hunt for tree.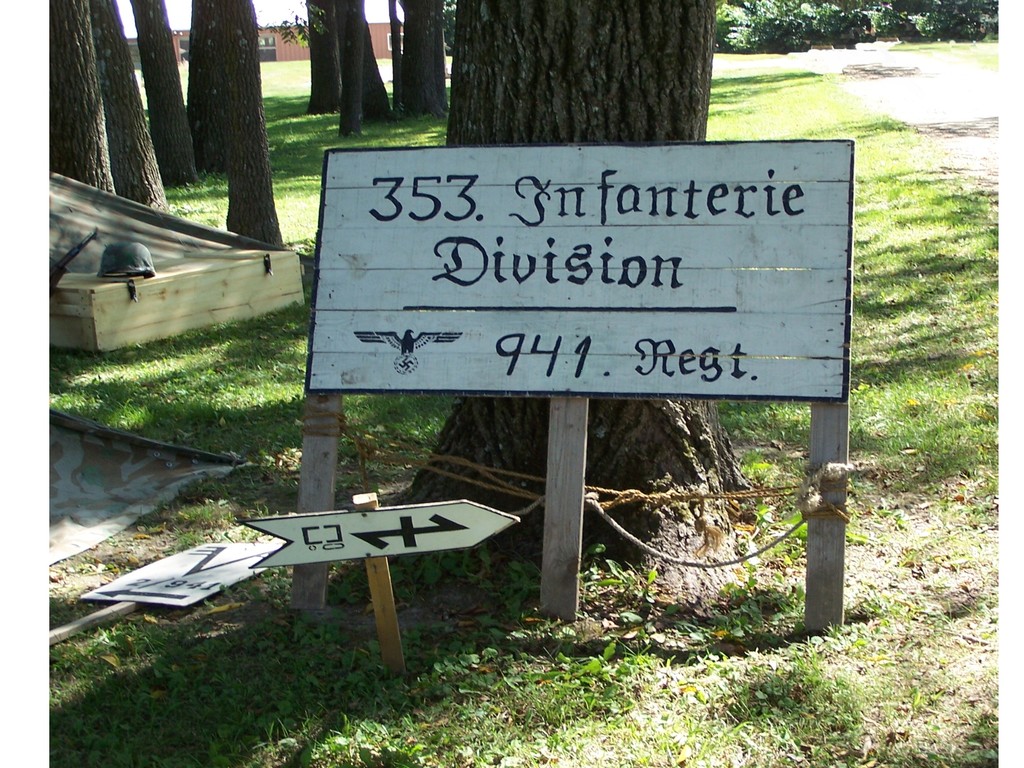
Hunted down at detection(133, 0, 200, 188).
